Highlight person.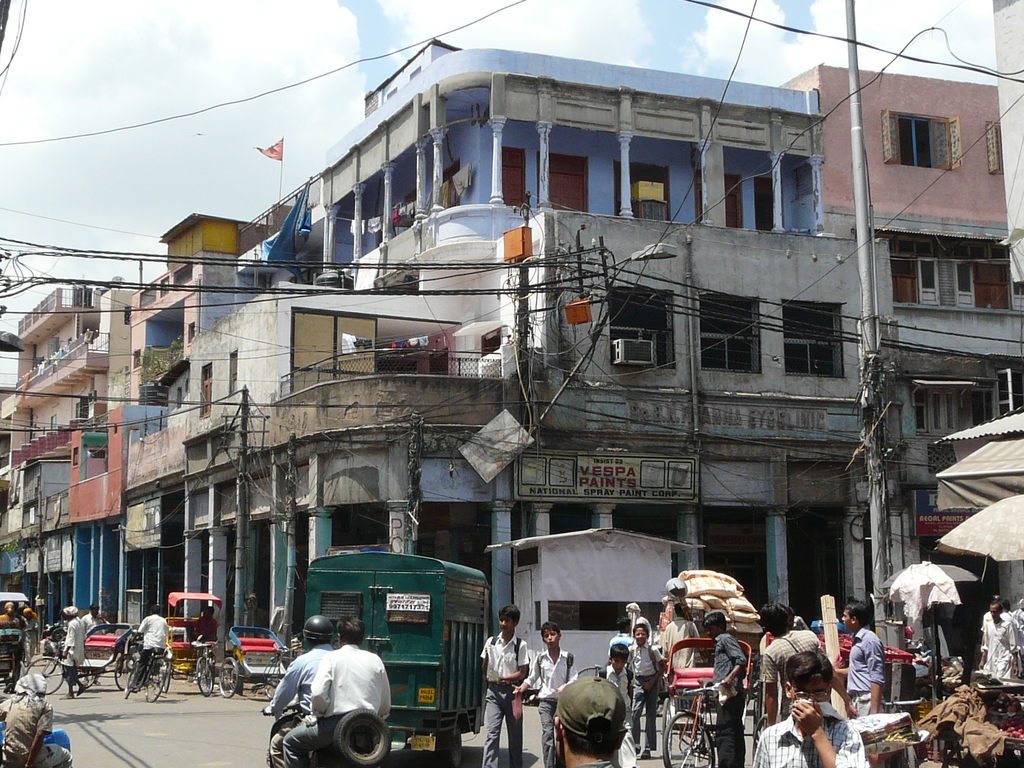
Highlighted region: region(997, 599, 1023, 672).
